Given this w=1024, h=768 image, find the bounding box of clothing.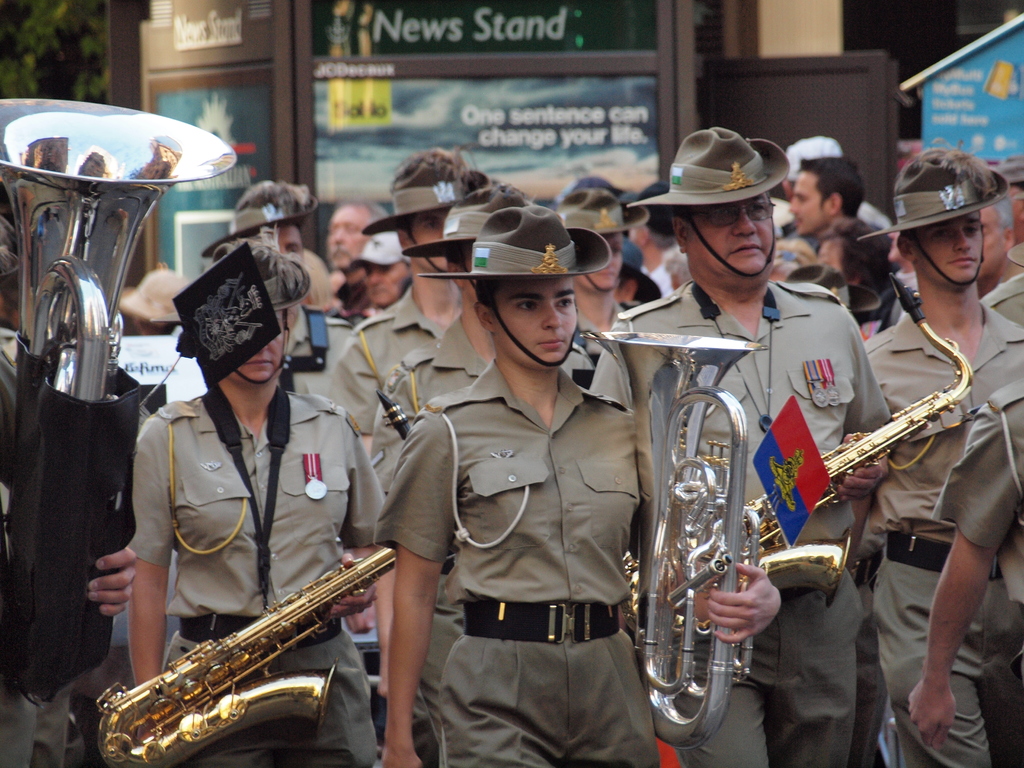
(x1=861, y1=303, x2=1023, y2=767).
